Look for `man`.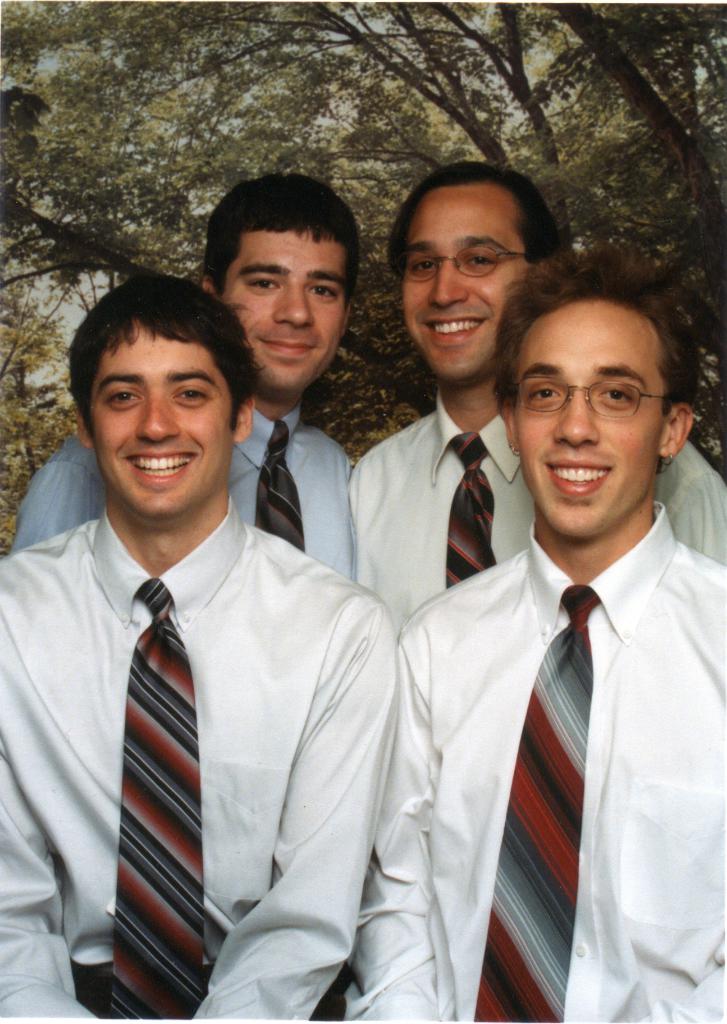
Found: crop(0, 271, 396, 1023).
